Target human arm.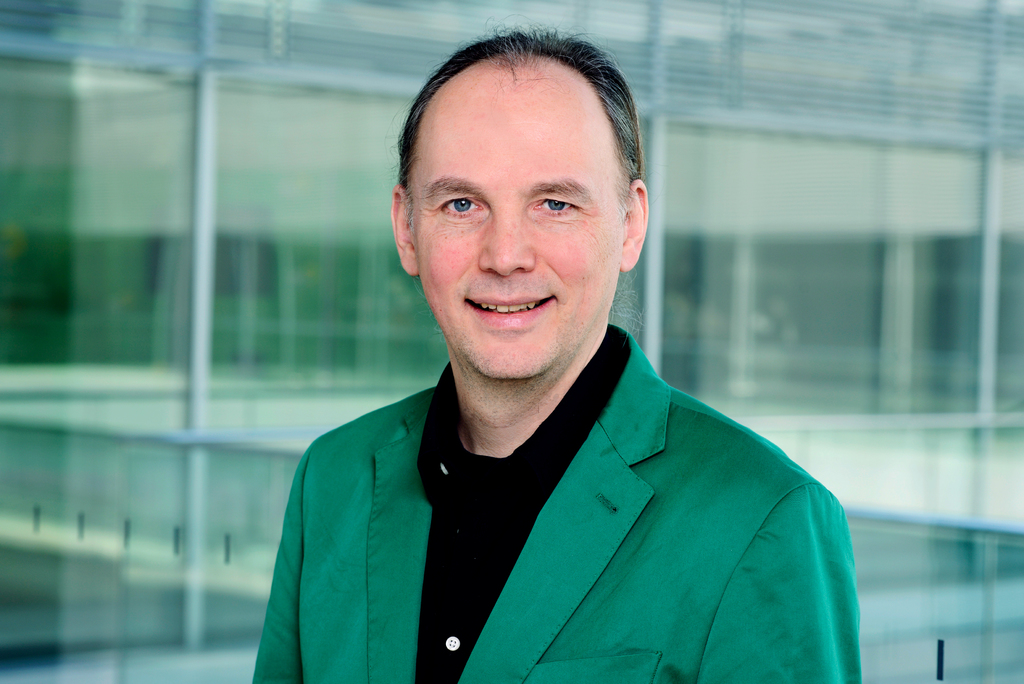
Target region: region(695, 482, 863, 683).
